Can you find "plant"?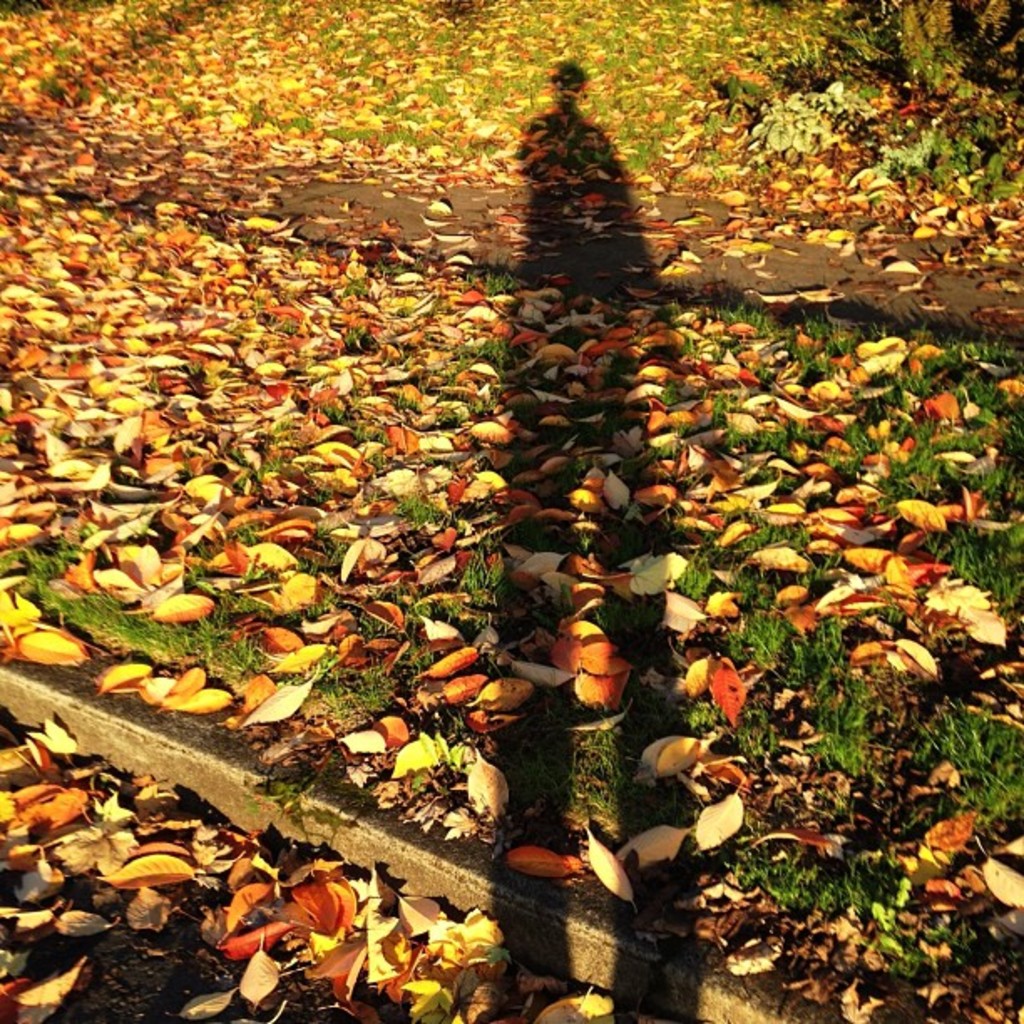
Yes, bounding box: rect(13, 519, 278, 674).
